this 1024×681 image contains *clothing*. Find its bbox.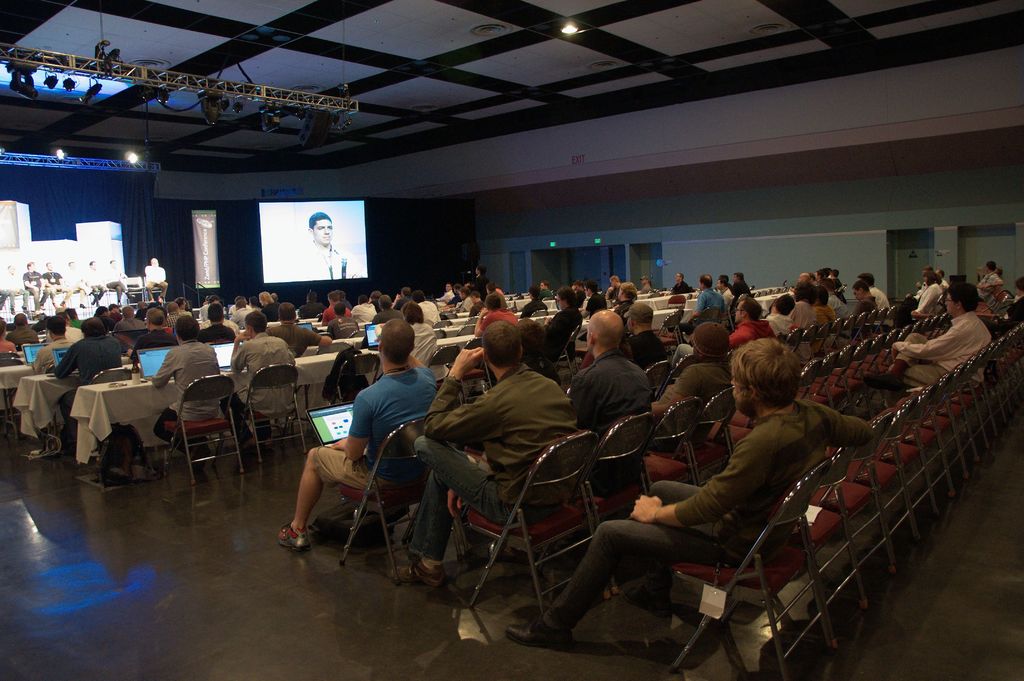
55,336,126,442.
